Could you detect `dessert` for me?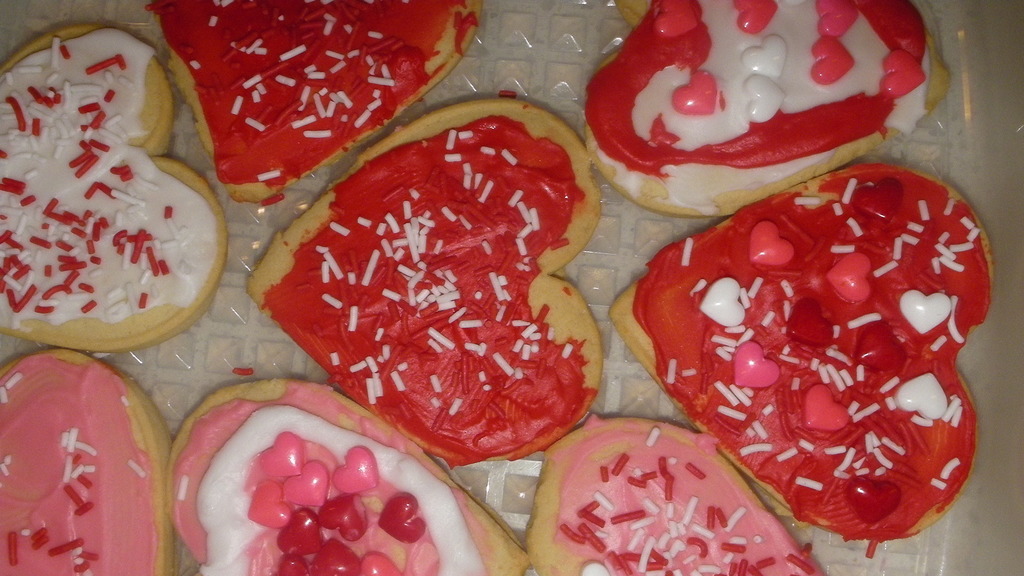
Detection result: <box>609,160,993,557</box>.
